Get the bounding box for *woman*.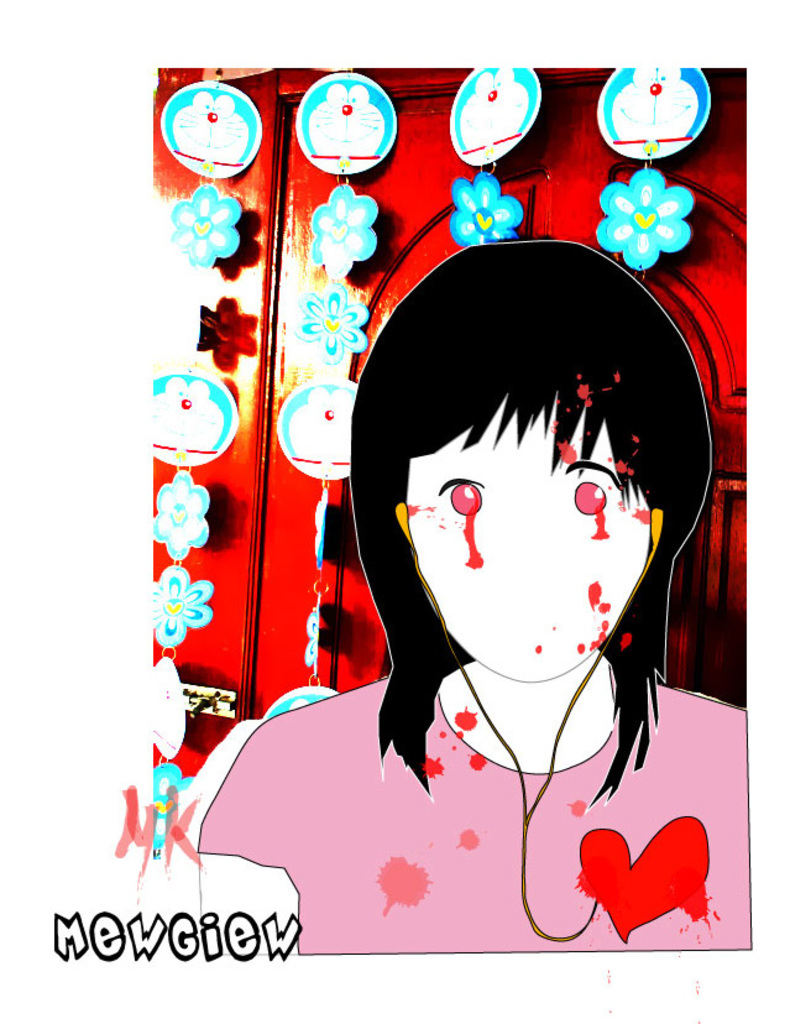
locate(279, 224, 708, 936).
